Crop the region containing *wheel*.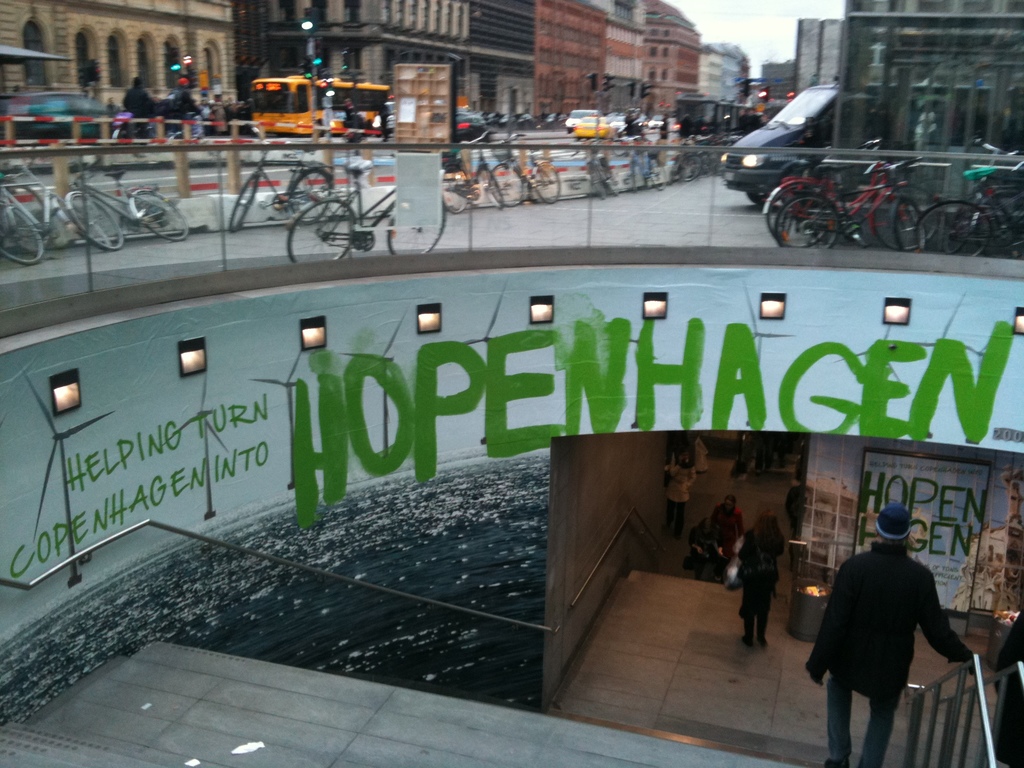
Crop region: bbox(845, 195, 881, 244).
